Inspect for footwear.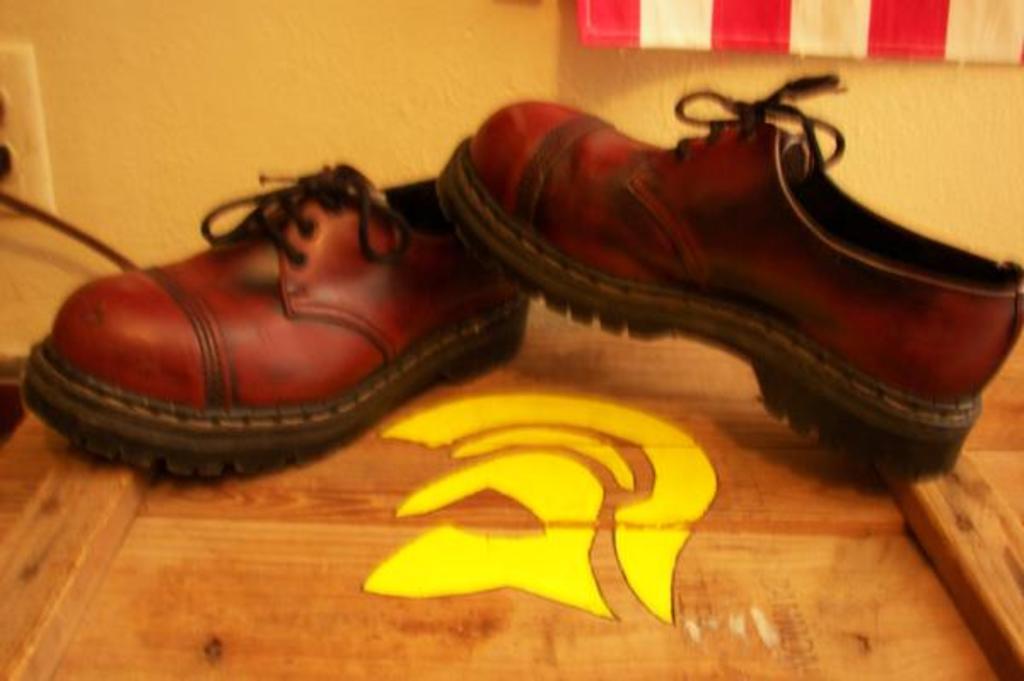
Inspection: (433, 72, 1022, 488).
